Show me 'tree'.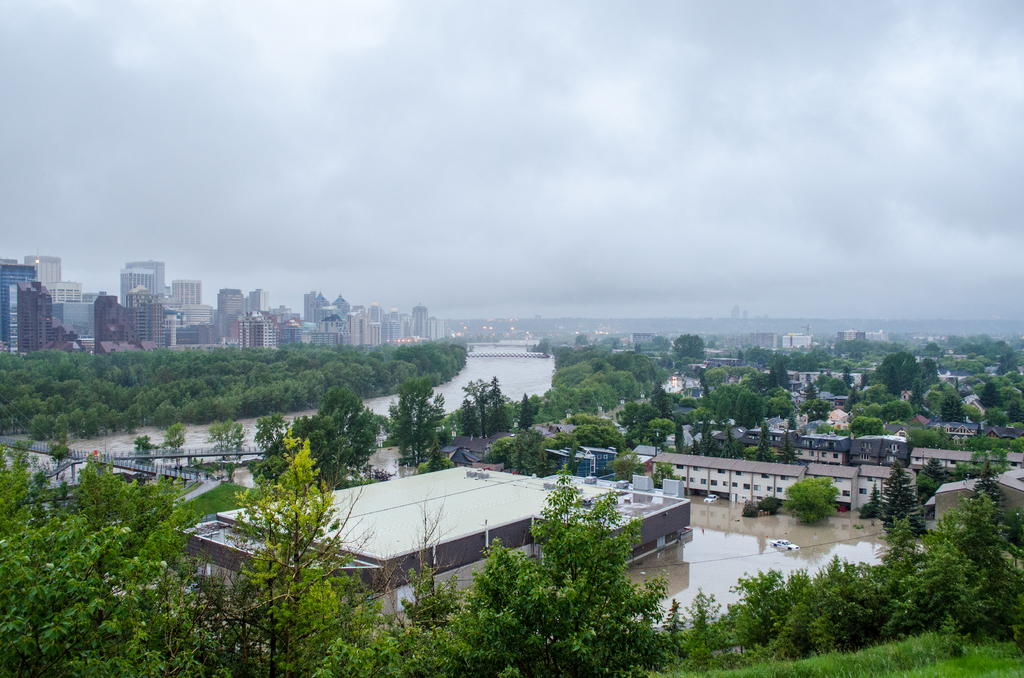
'tree' is here: [871, 351, 945, 402].
